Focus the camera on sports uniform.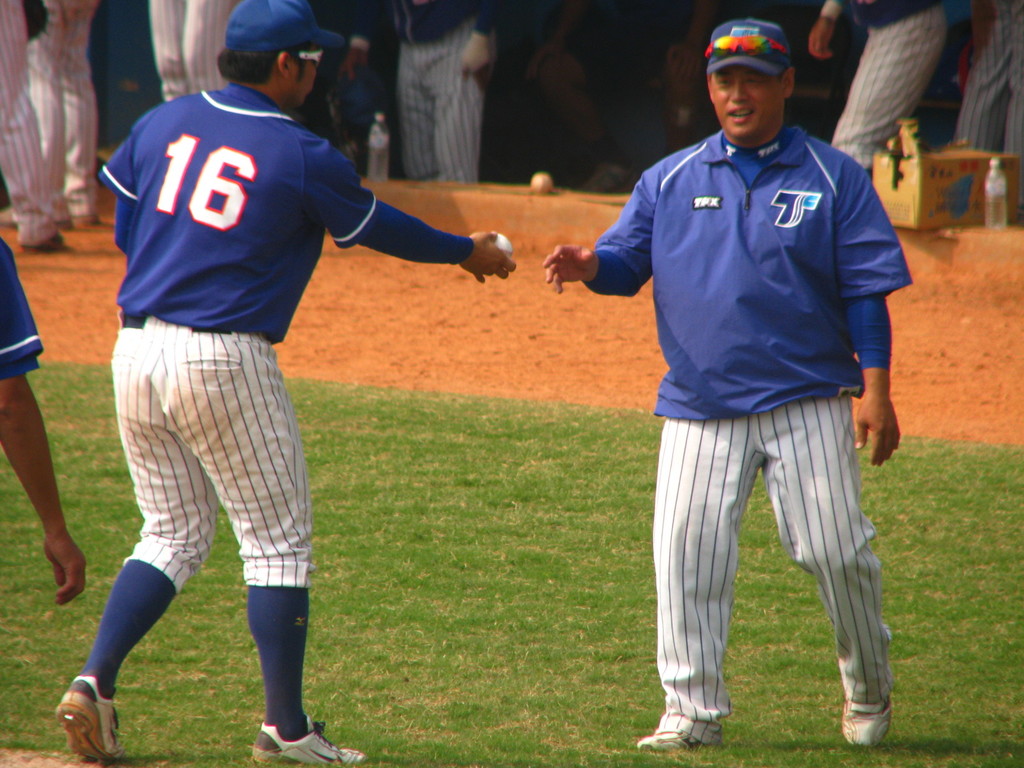
Focus region: <region>830, 0, 969, 177</region>.
